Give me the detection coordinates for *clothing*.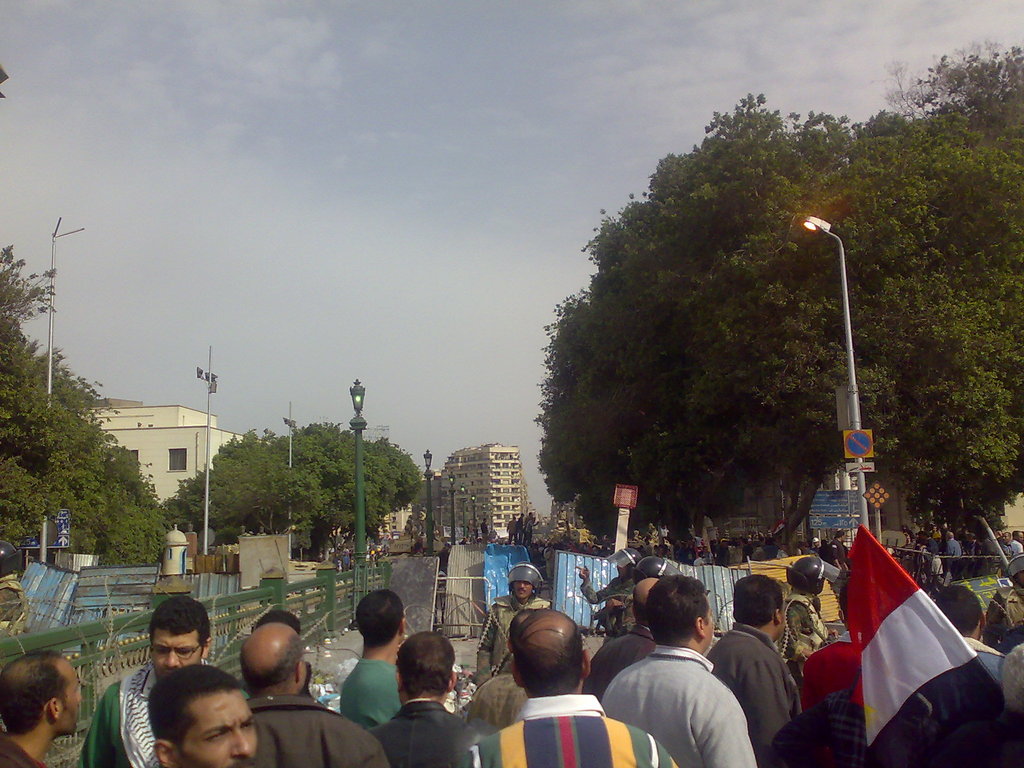
78:658:163:767.
